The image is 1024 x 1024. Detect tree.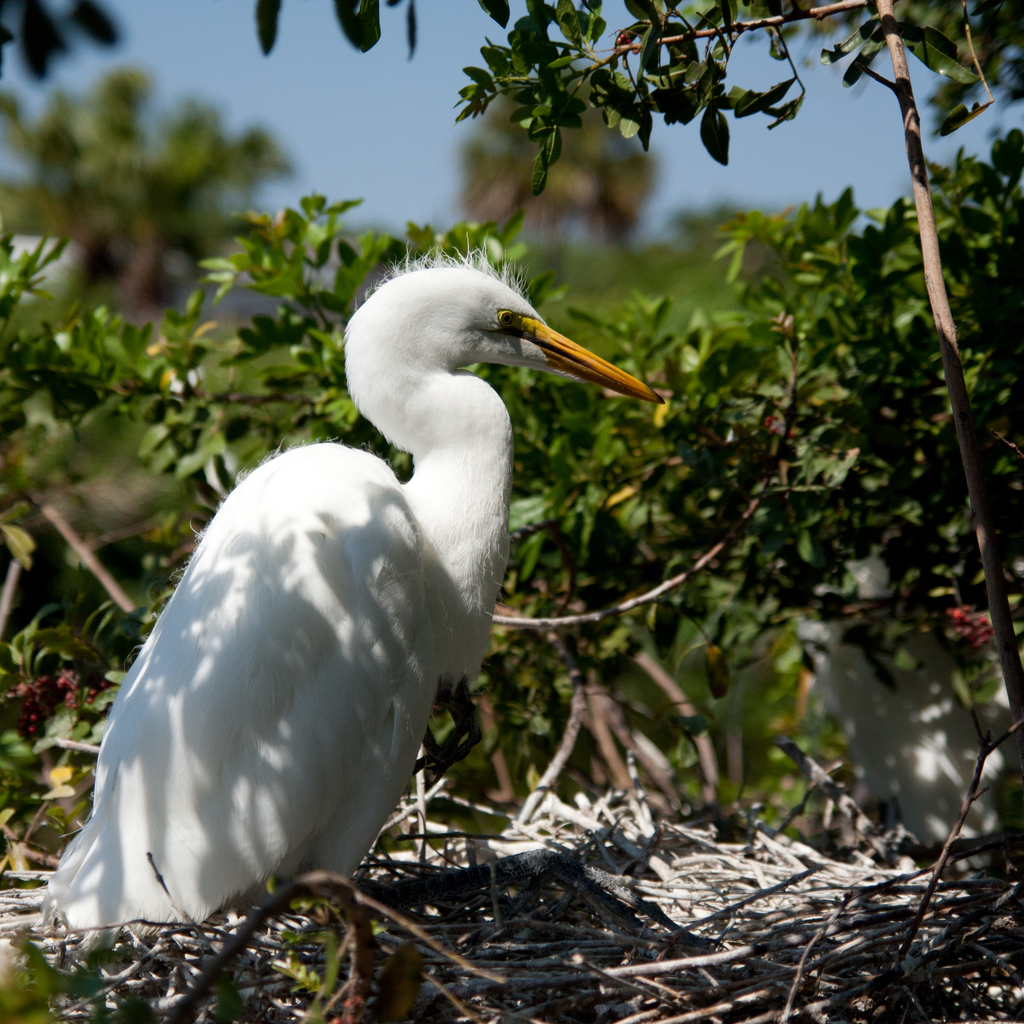
Detection: 453/45/688/272.
